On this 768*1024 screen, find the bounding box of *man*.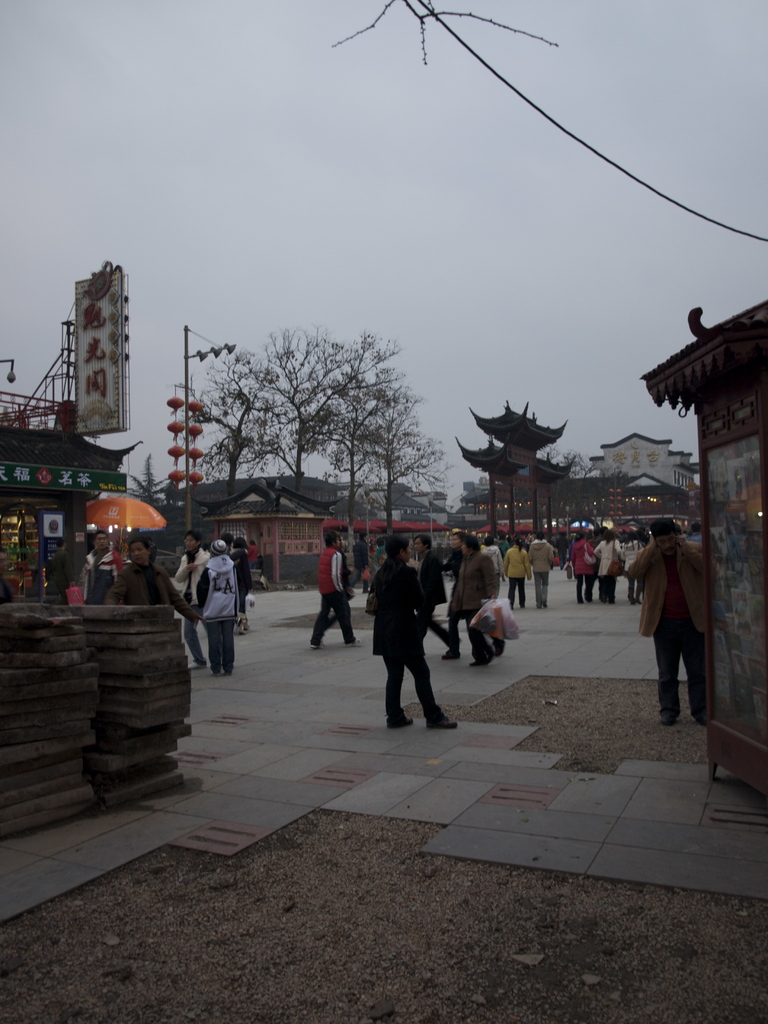
Bounding box: (x1=627, y1=521, x2=703, y2=727).
